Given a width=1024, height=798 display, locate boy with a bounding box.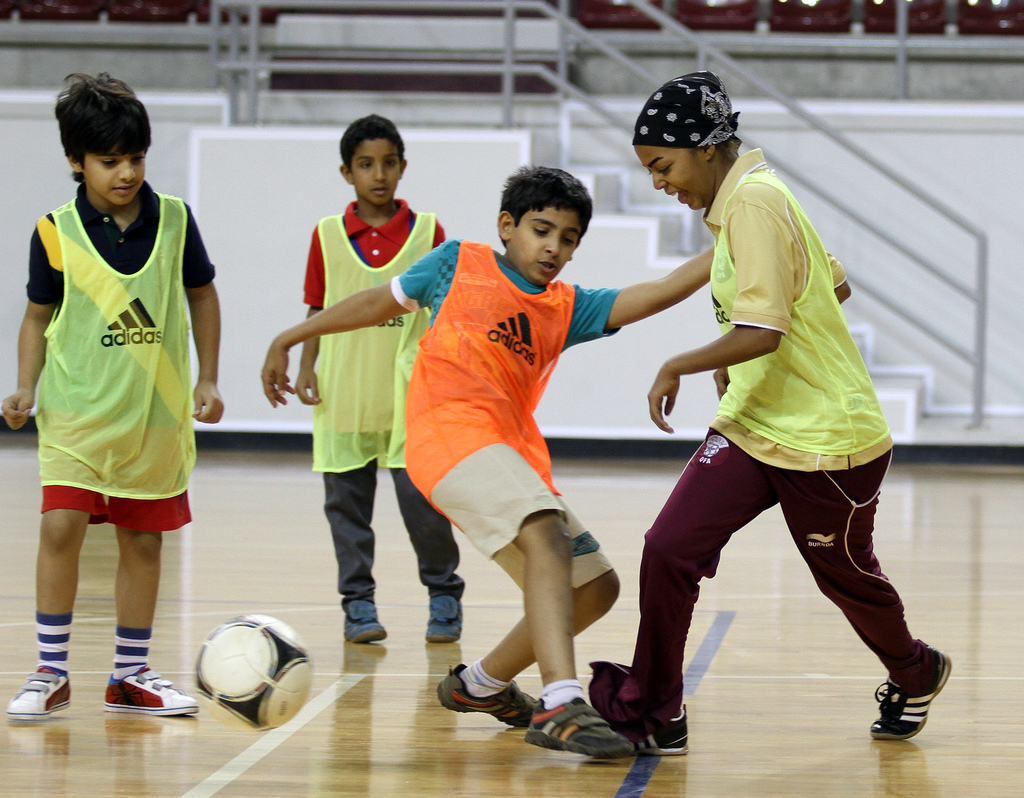
Located: crop(262, 163, 717, 753).
